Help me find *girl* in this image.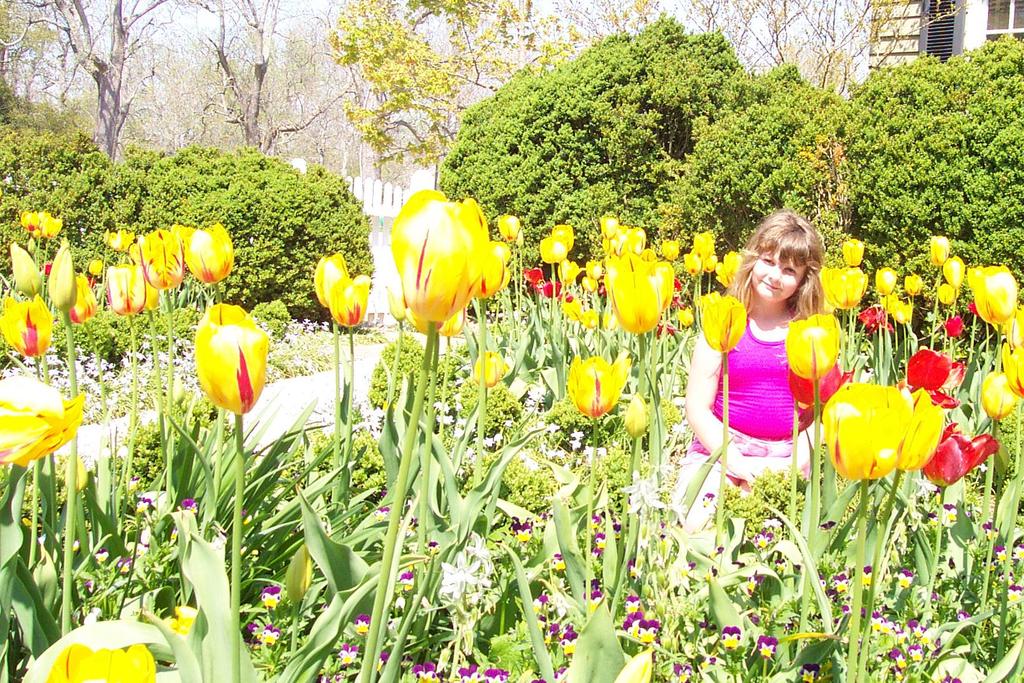
Found it: 675, 202, 825, 504.
